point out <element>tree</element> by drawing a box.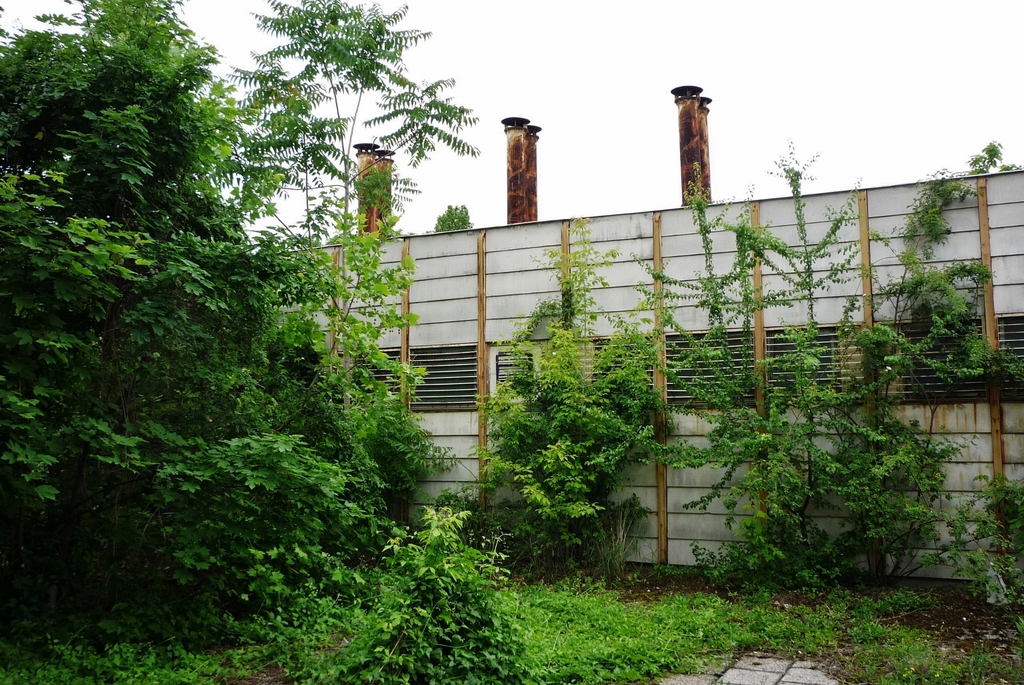
<box>222,0,482,413</box>.
